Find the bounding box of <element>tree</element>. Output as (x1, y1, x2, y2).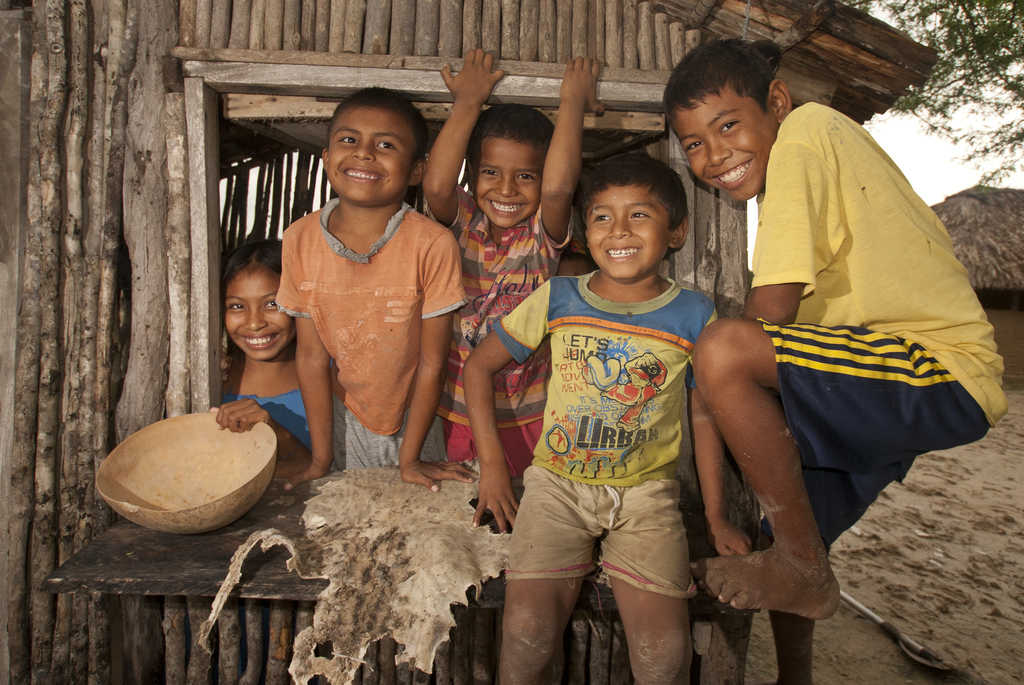
(821, 0, 1023, 190).
